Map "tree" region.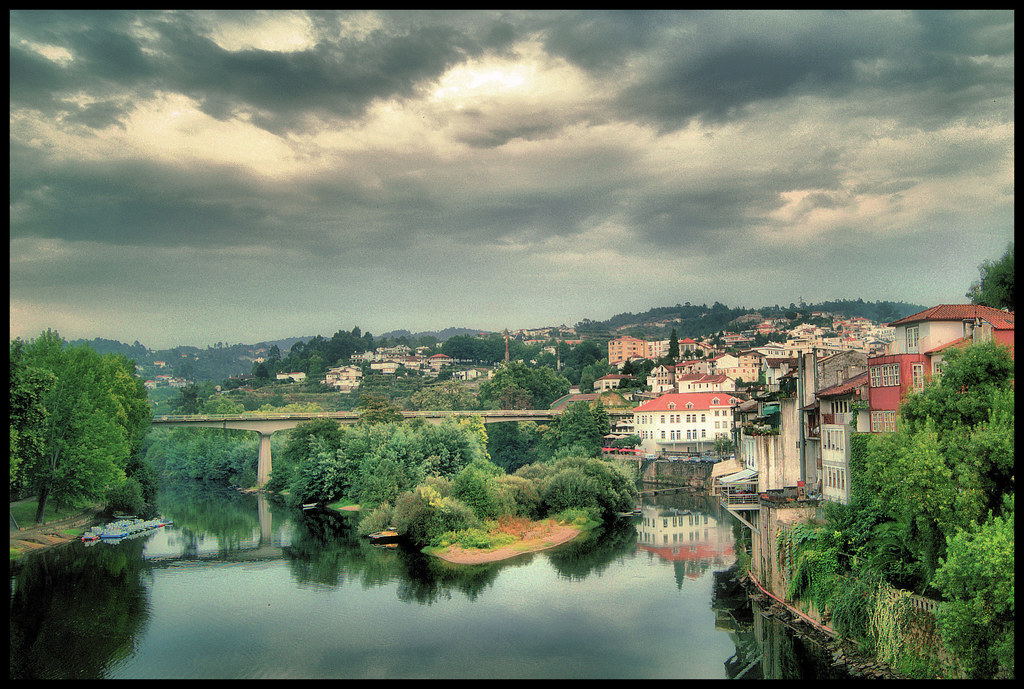
Mapped to 594/358/604/374.
